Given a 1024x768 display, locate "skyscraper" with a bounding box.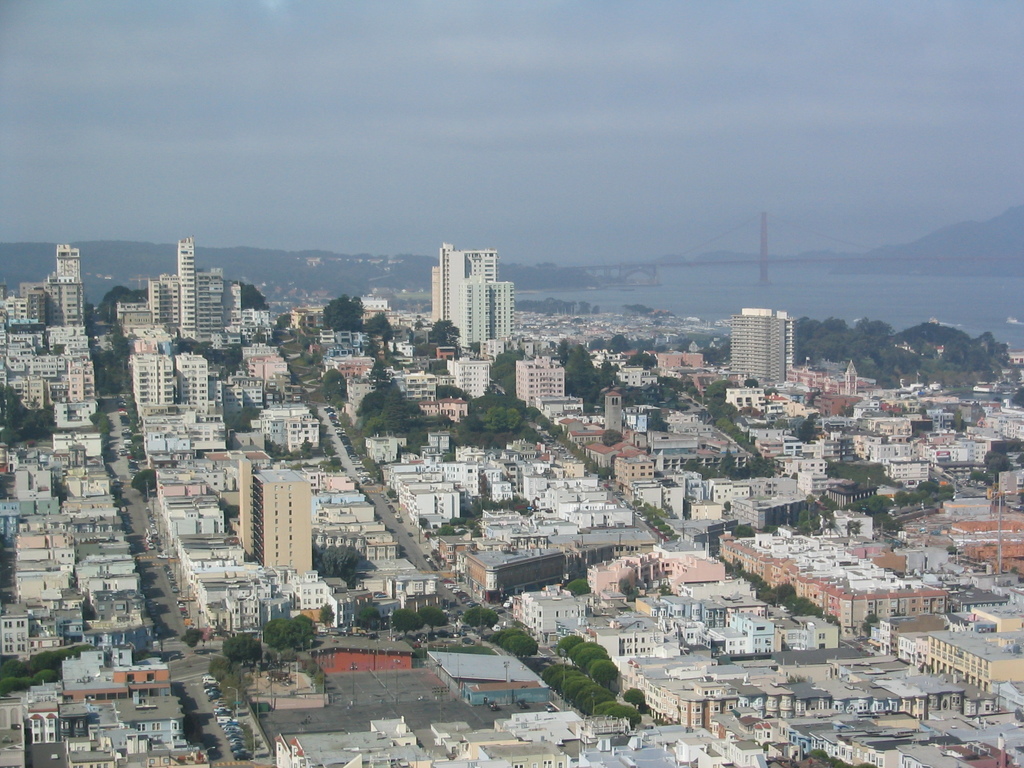
Located: BBox(230, 464, 306, 593).
